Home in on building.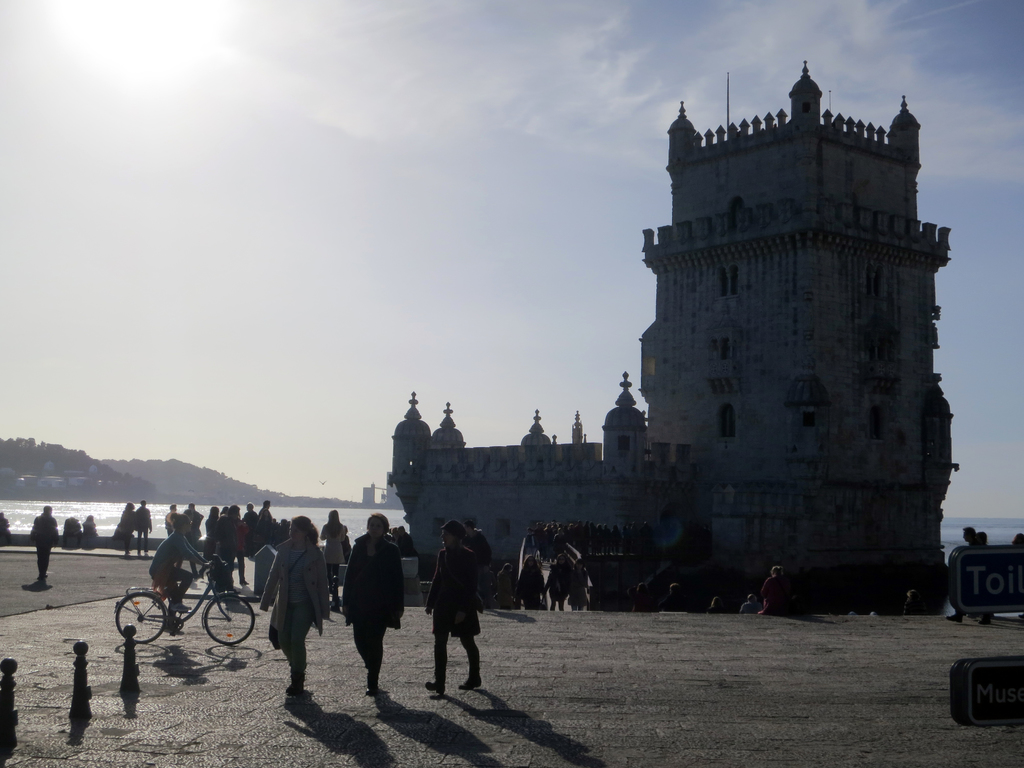
Homed in at rect(361, 487, 382, 508).
